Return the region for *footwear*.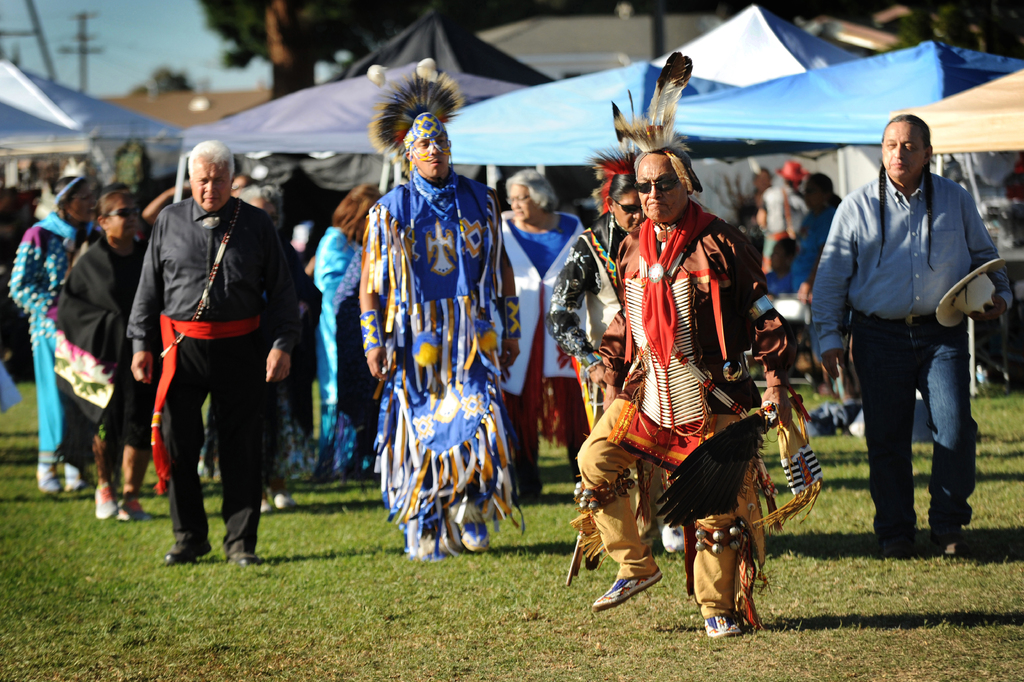
<region>230, 556, 261, 567</region>.
